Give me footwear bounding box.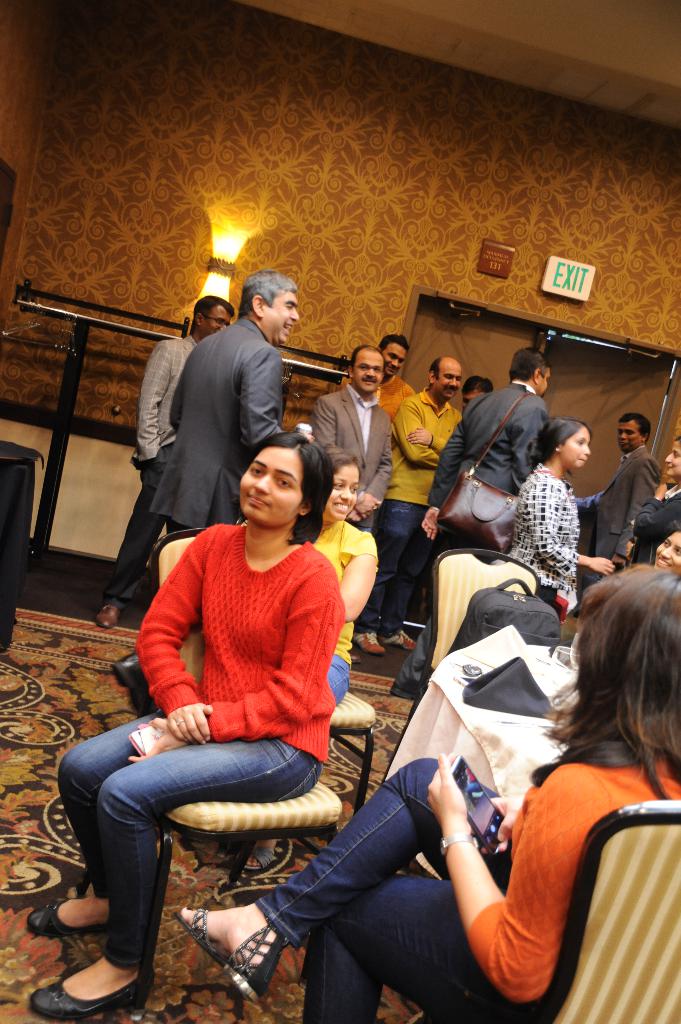
x1=170 y1=901 x2=282 y2=998.
